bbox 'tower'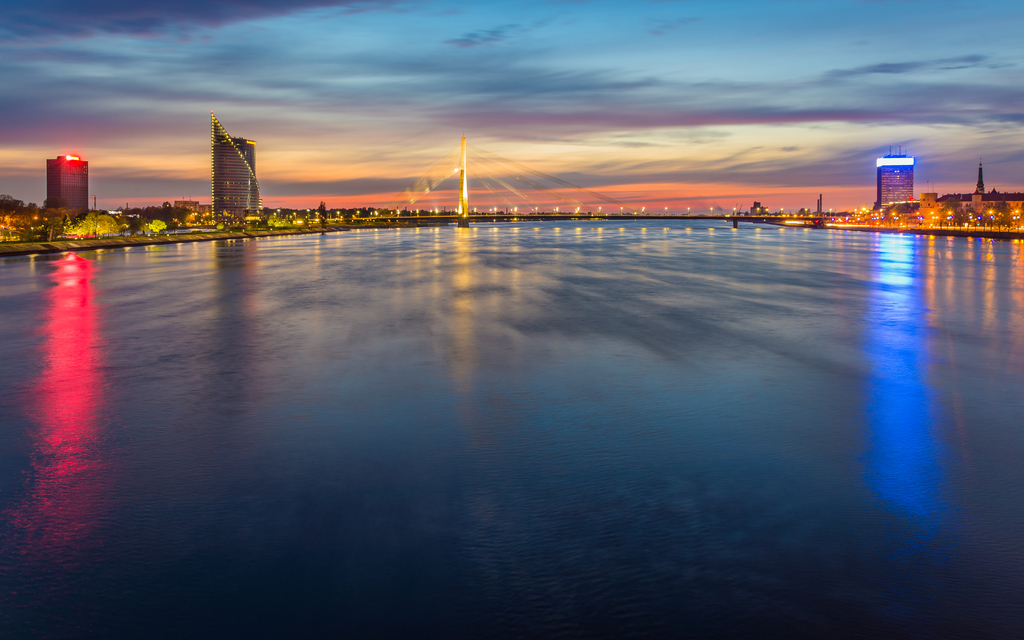
212,113,262,222
